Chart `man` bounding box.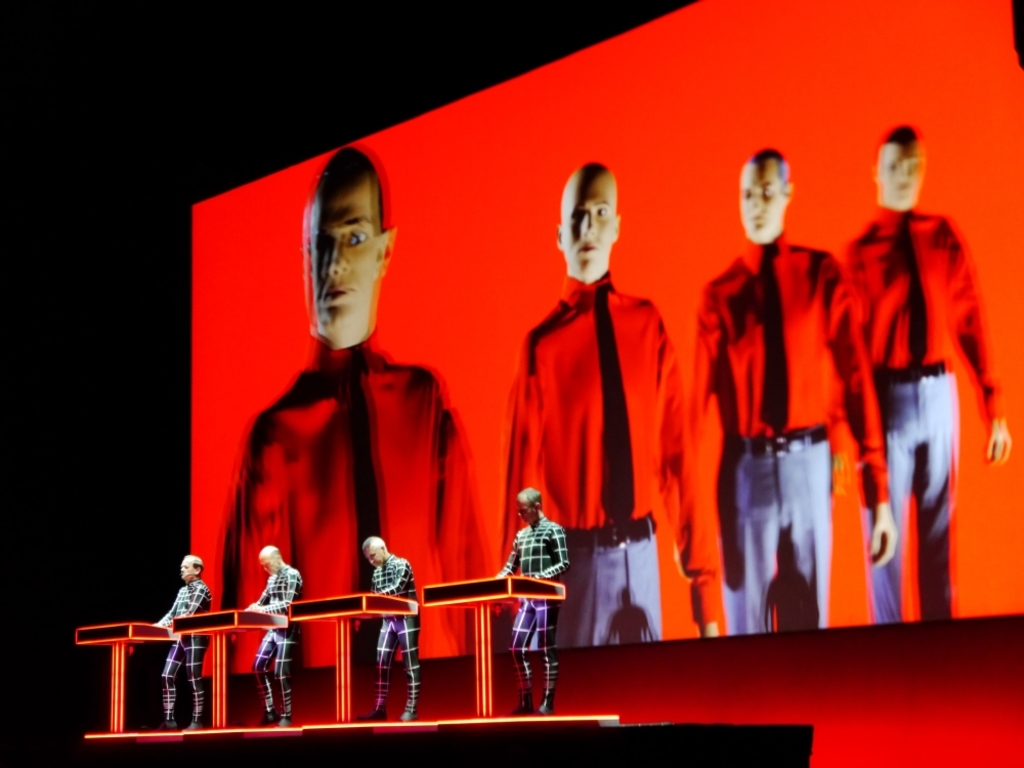
Charted: locate(833, 122, 998, 639).
